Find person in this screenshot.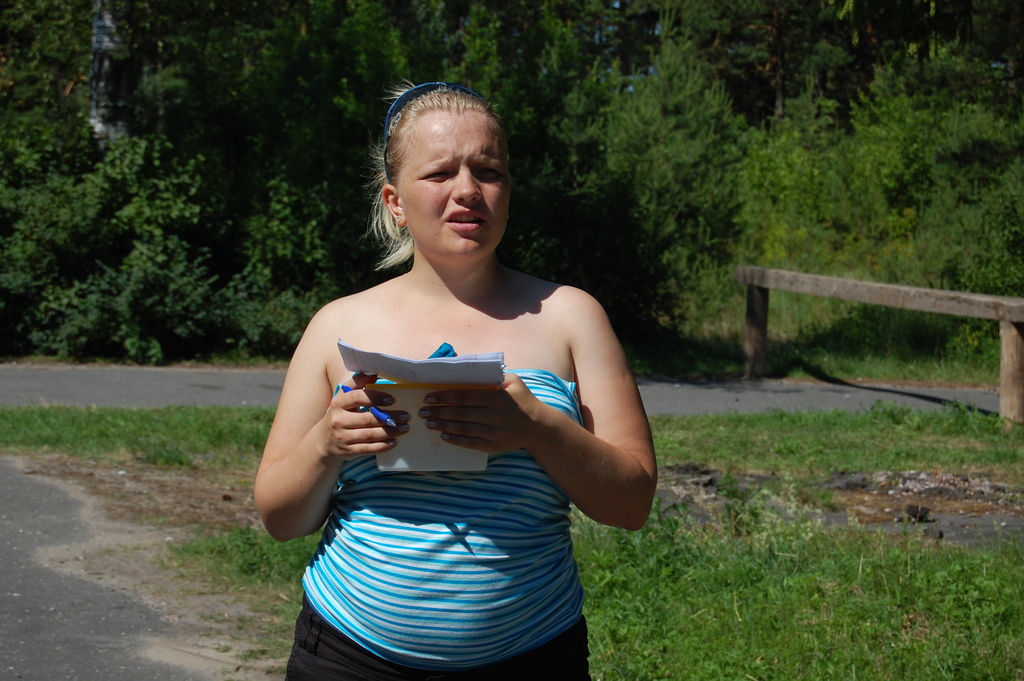
The bounding box for person is 253,81,660,680.
